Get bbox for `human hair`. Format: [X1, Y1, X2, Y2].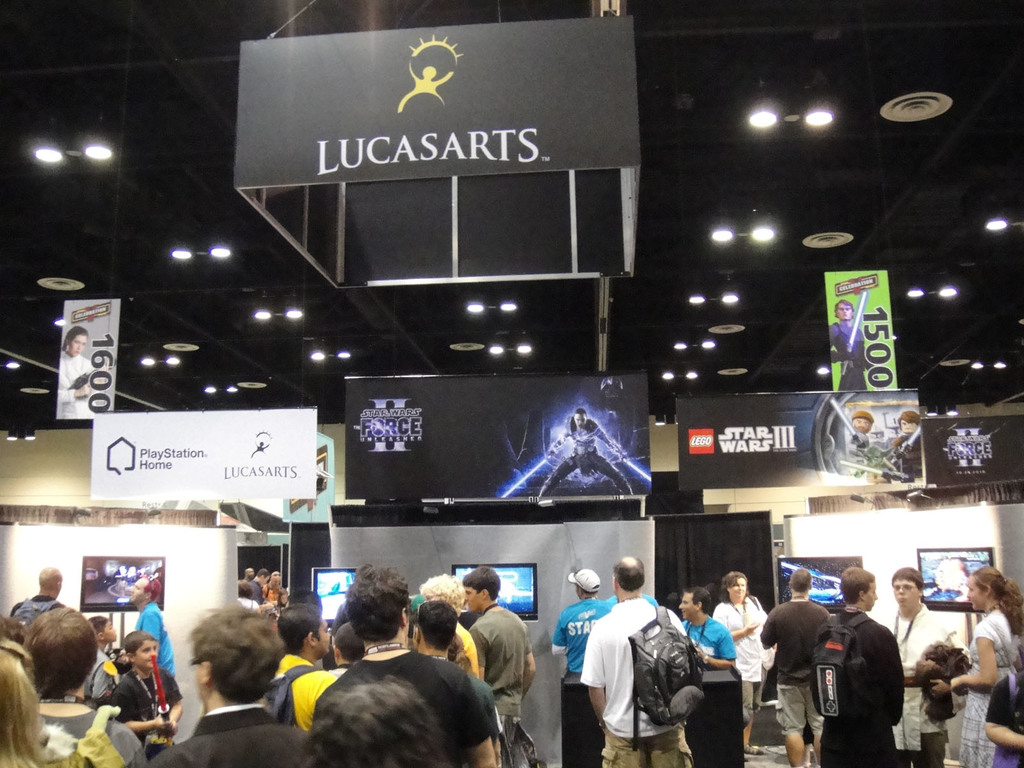
[143, 577, 160, 604].
